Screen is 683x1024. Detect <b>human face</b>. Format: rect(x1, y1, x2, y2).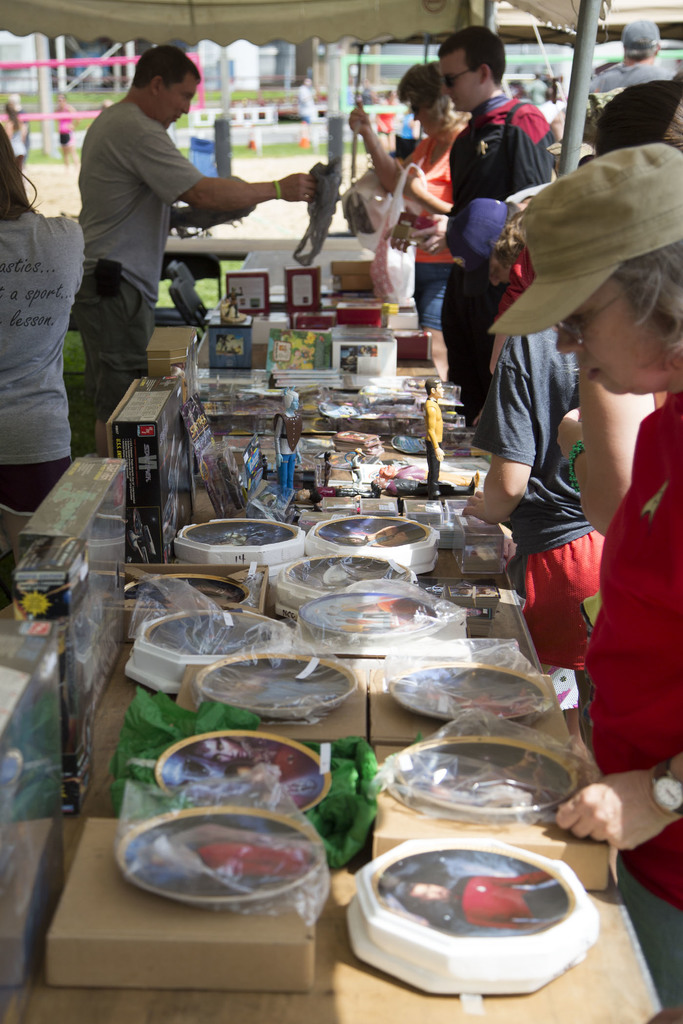
rect(559, 281, 655, 395).
